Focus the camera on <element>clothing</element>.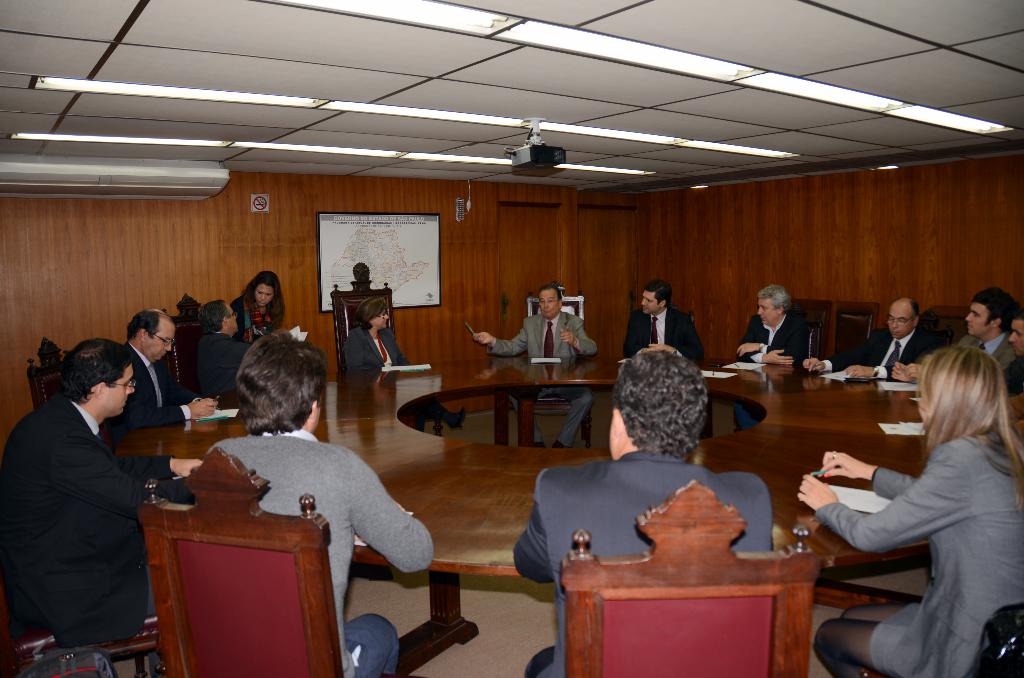
Focus region: bbox=(486, 312, 598, 445).
